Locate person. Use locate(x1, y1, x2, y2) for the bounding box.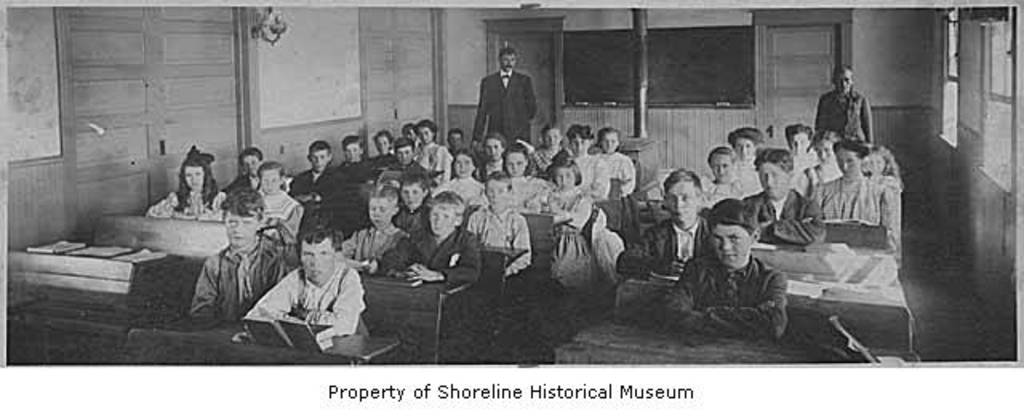
locate(666, 214, 779, 339).
